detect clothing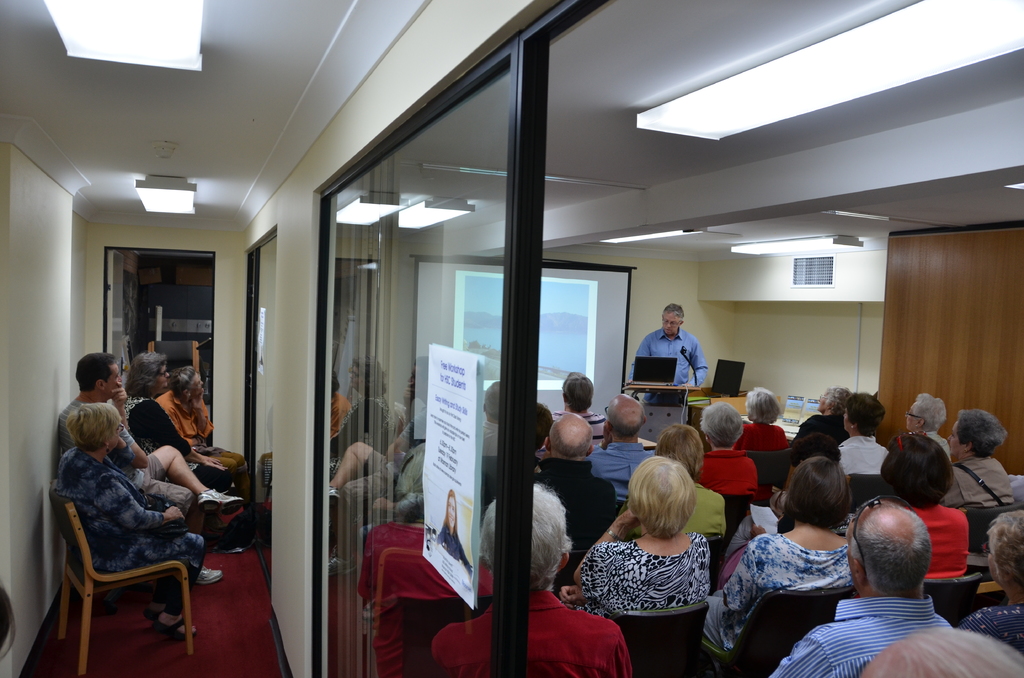
[left=942, top=458, right=1018, bottom=506]
